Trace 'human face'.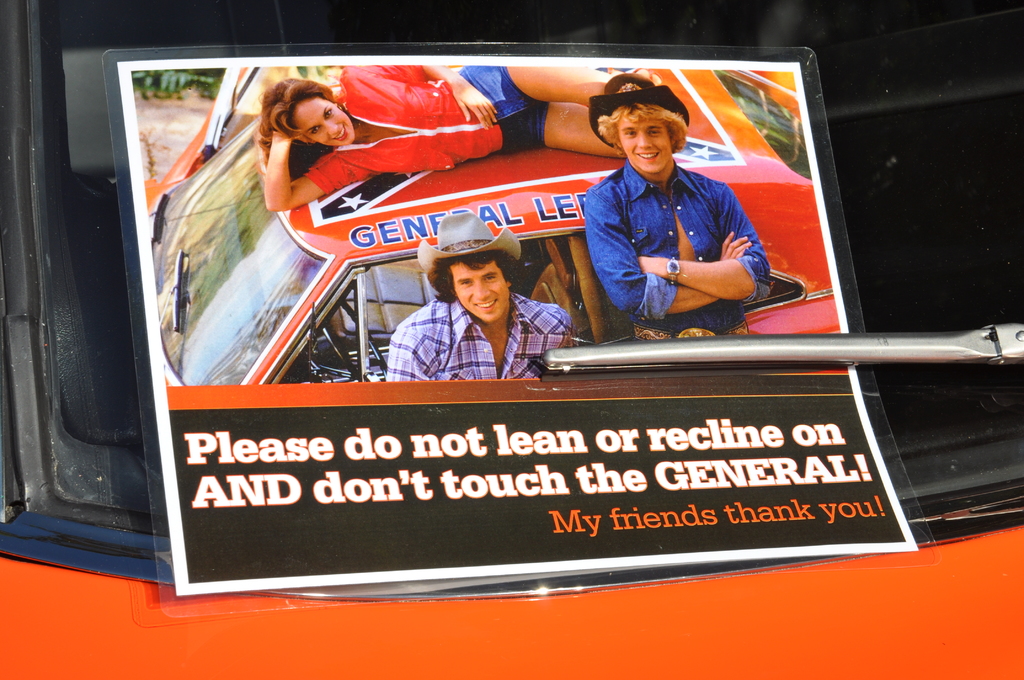
Traced to 623:106:670:175.
